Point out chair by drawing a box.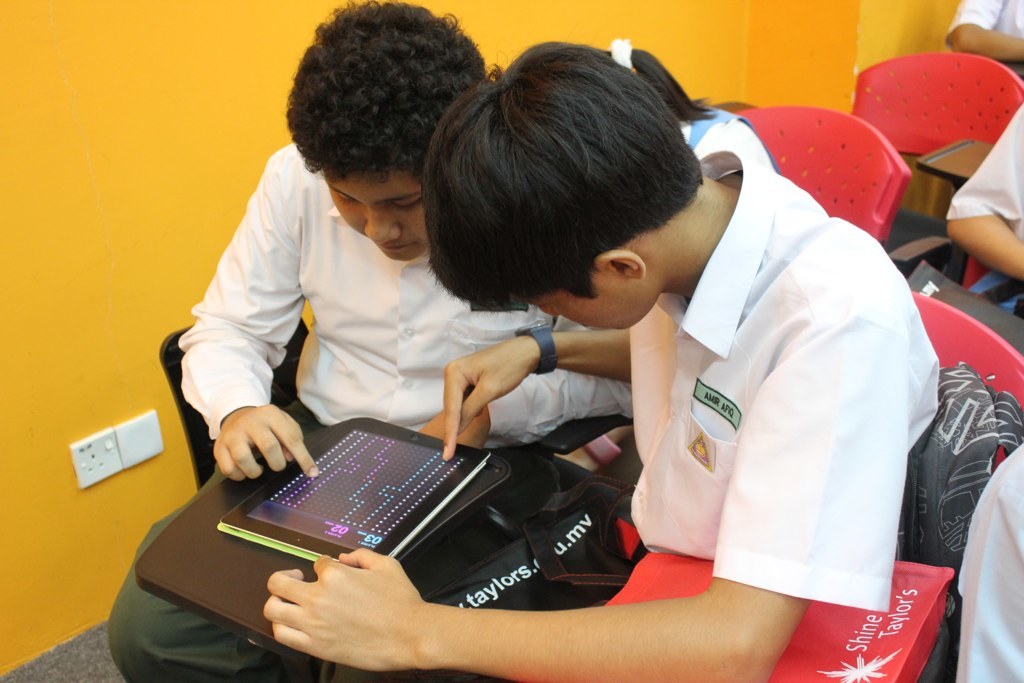
{"x1": 847, "y1": 52, "x2": 1023, "y2": 289}.
